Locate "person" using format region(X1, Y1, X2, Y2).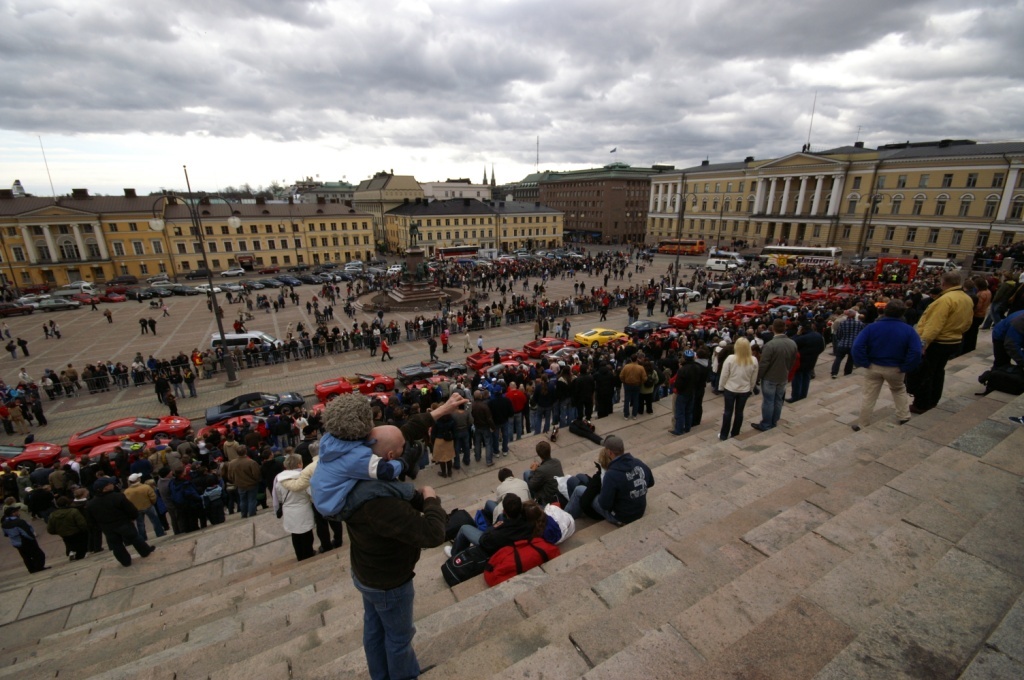
region(306, 395, 420, 521).
